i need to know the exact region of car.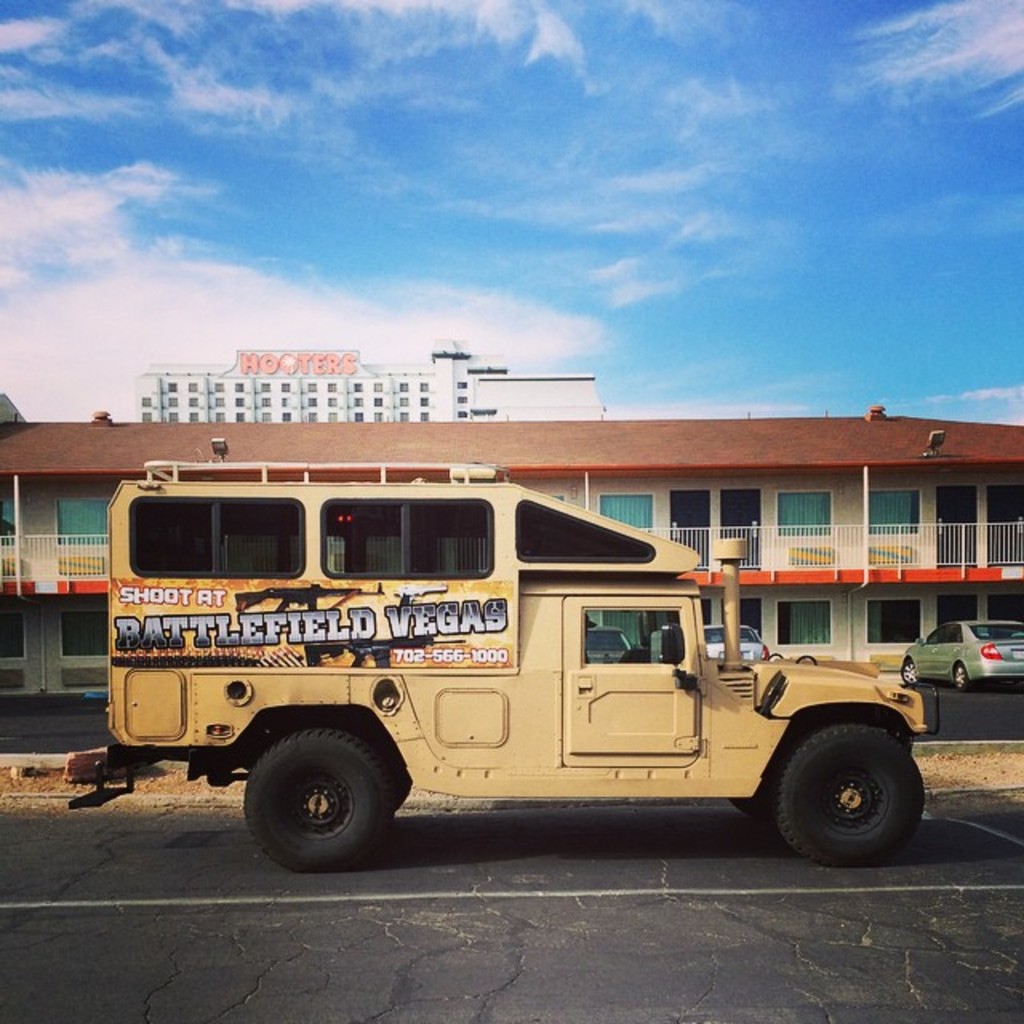
Region: 61,477,928,856.
